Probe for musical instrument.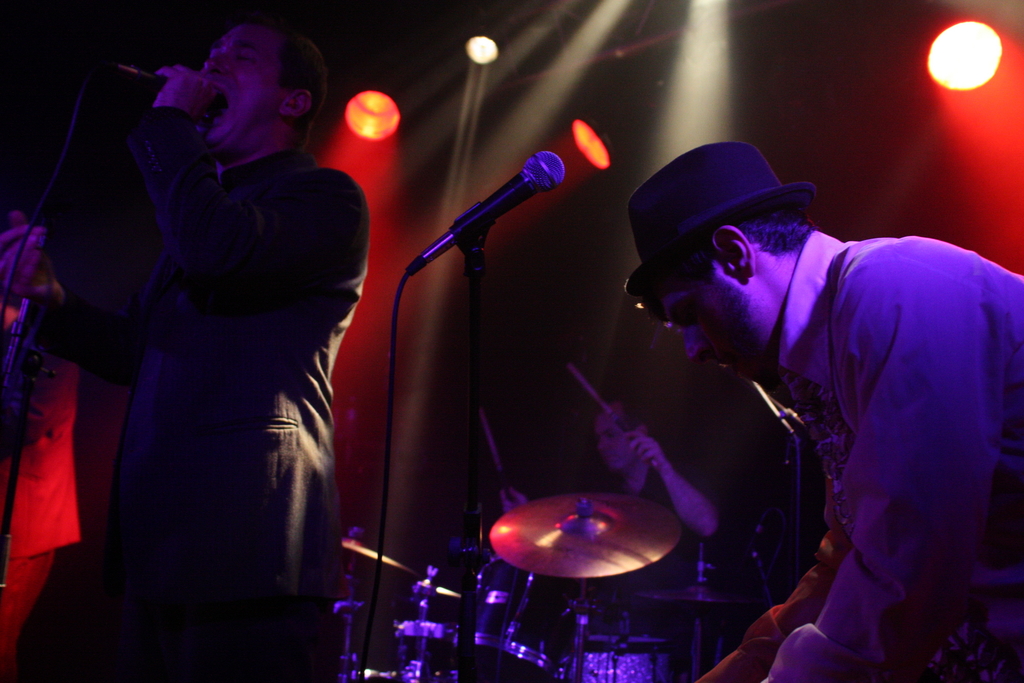
Probe result: {"x1": 326, "y1": 598, "x2": 372, "y2": 682}.
